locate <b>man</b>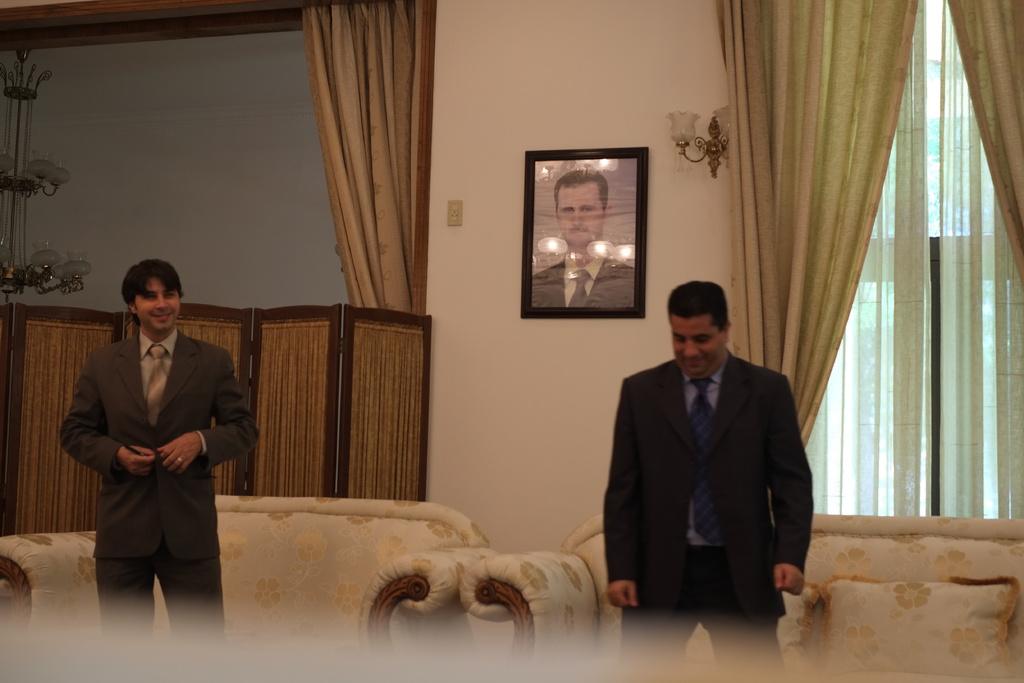
(529, 168, 635, 310)
